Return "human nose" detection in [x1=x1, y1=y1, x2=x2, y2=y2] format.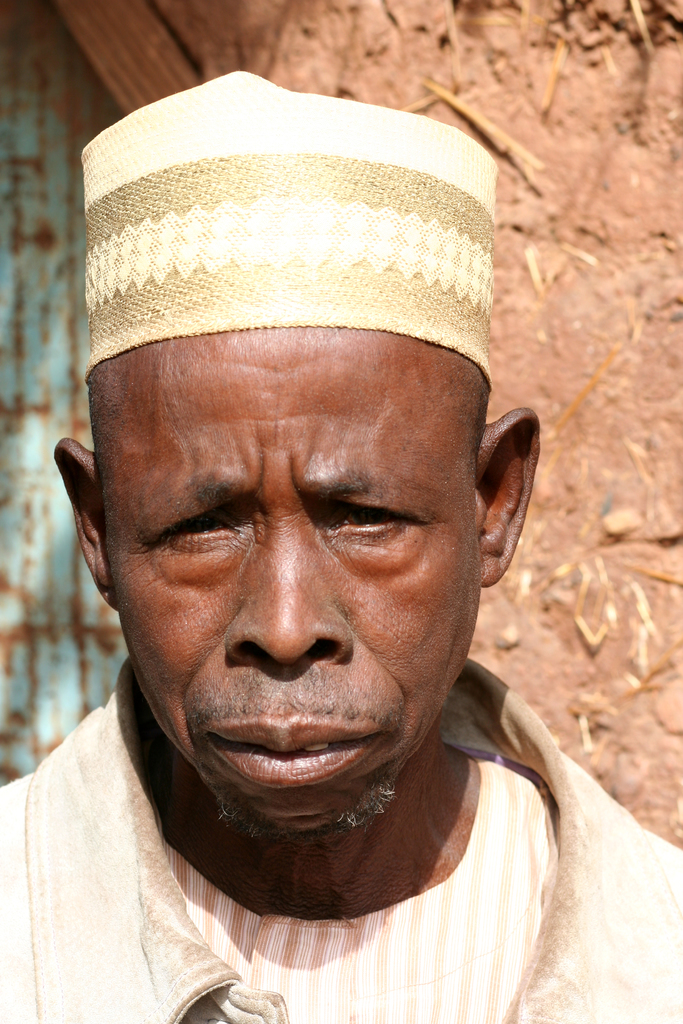
[x1=222, y1=503, x2=352, y2=669].
